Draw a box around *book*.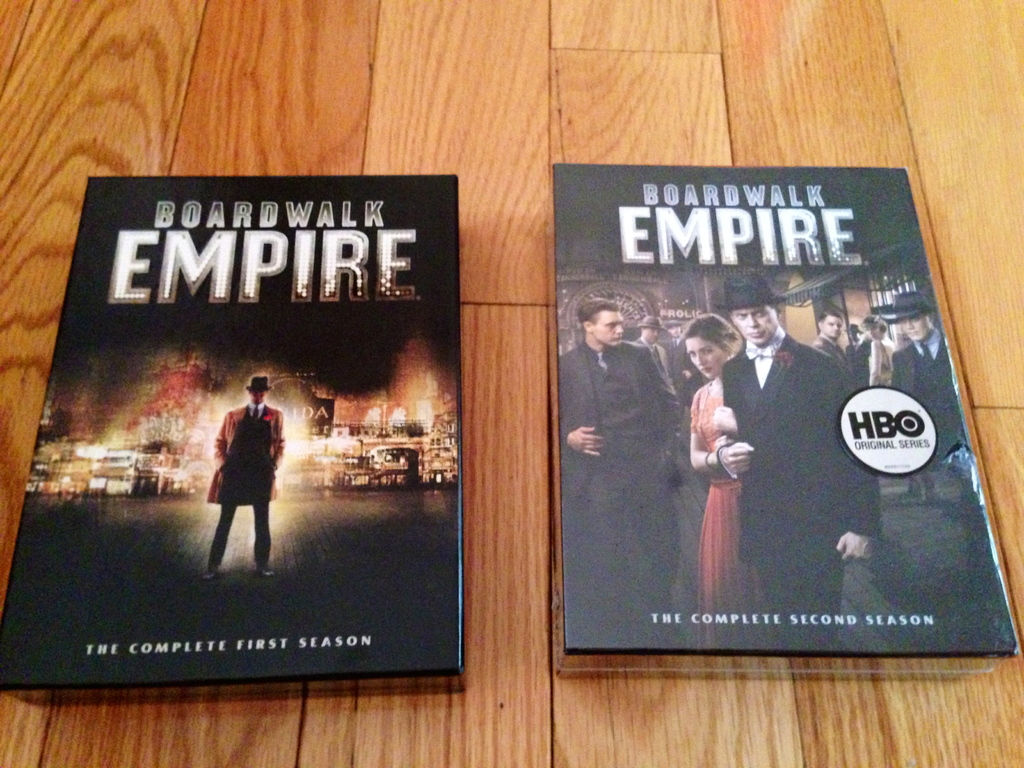
bbox(4, 173, 463, 696).
